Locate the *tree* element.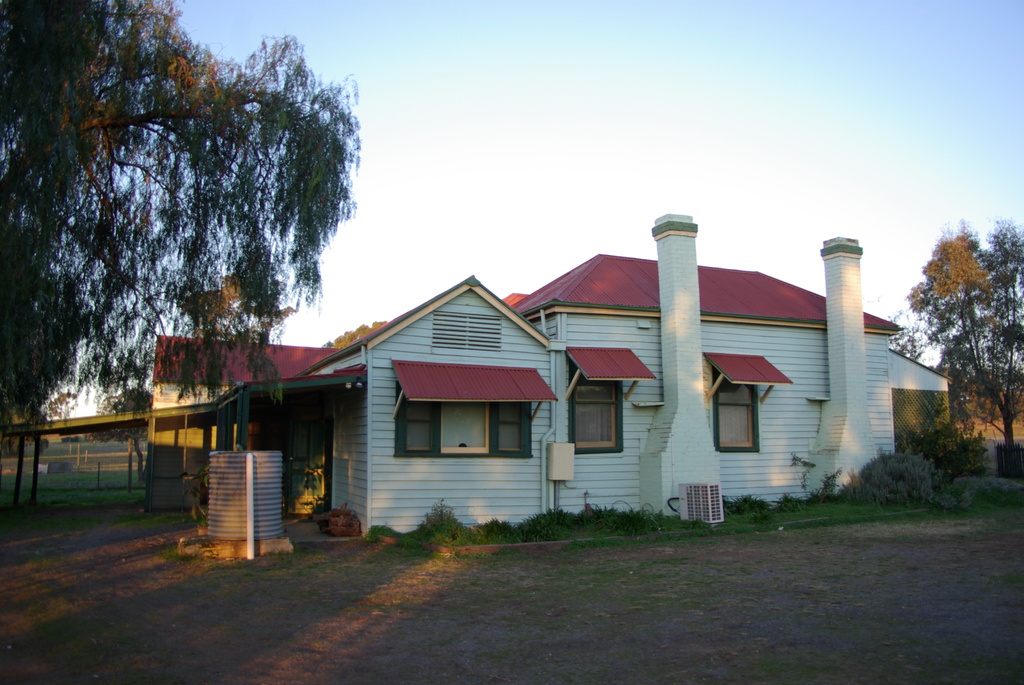
Element bbox: 0:0:370:430.
